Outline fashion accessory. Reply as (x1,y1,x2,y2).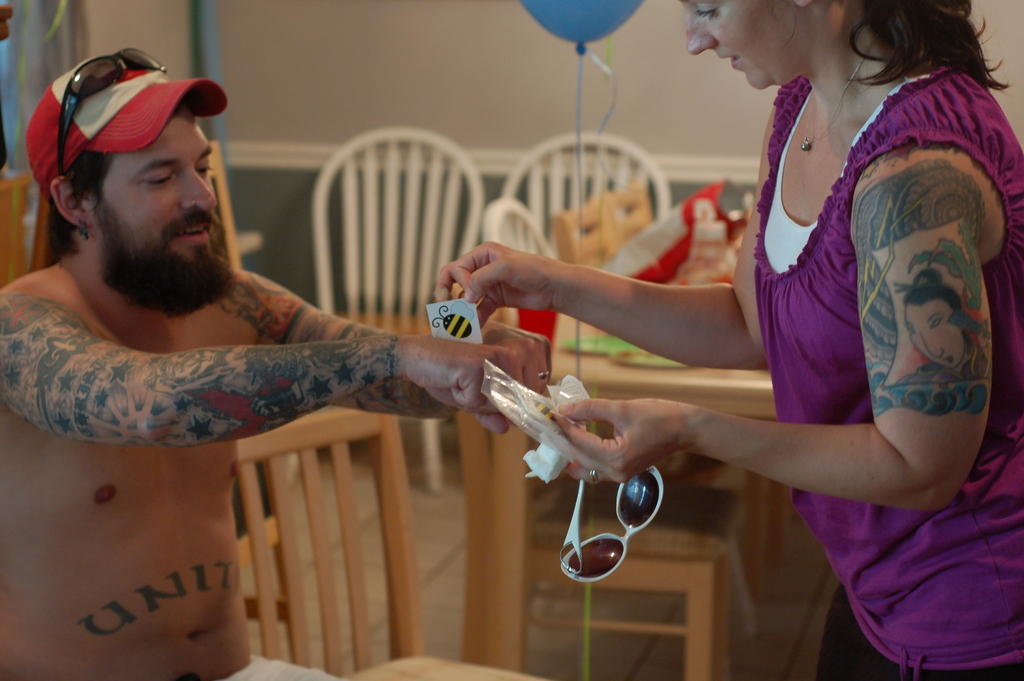
(590,468,598,480).
